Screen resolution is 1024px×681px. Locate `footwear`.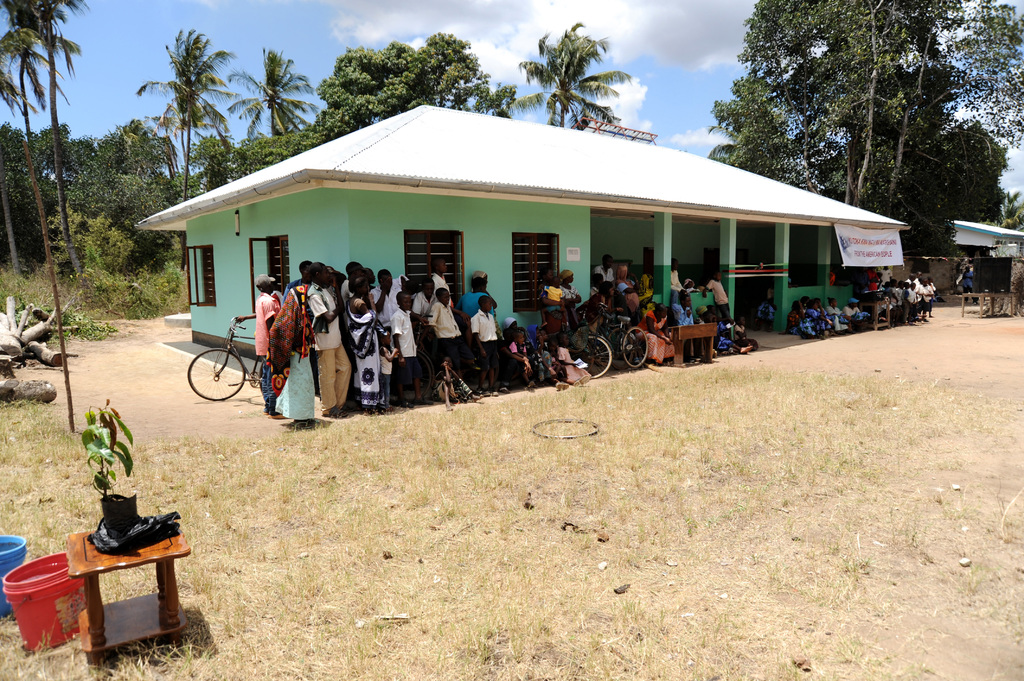
left=492, top=390, right=497, bottom=396.
